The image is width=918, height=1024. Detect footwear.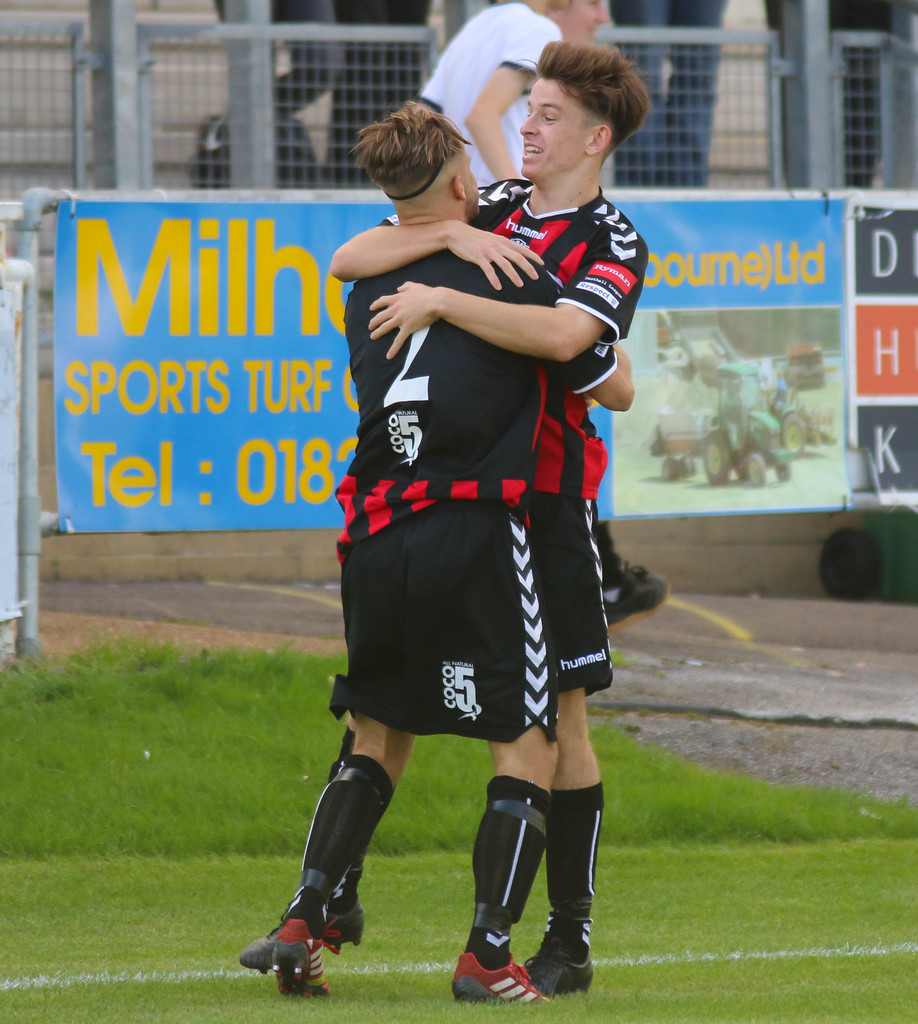
Detection: <region>448, 945, 550, 1012</region>.
